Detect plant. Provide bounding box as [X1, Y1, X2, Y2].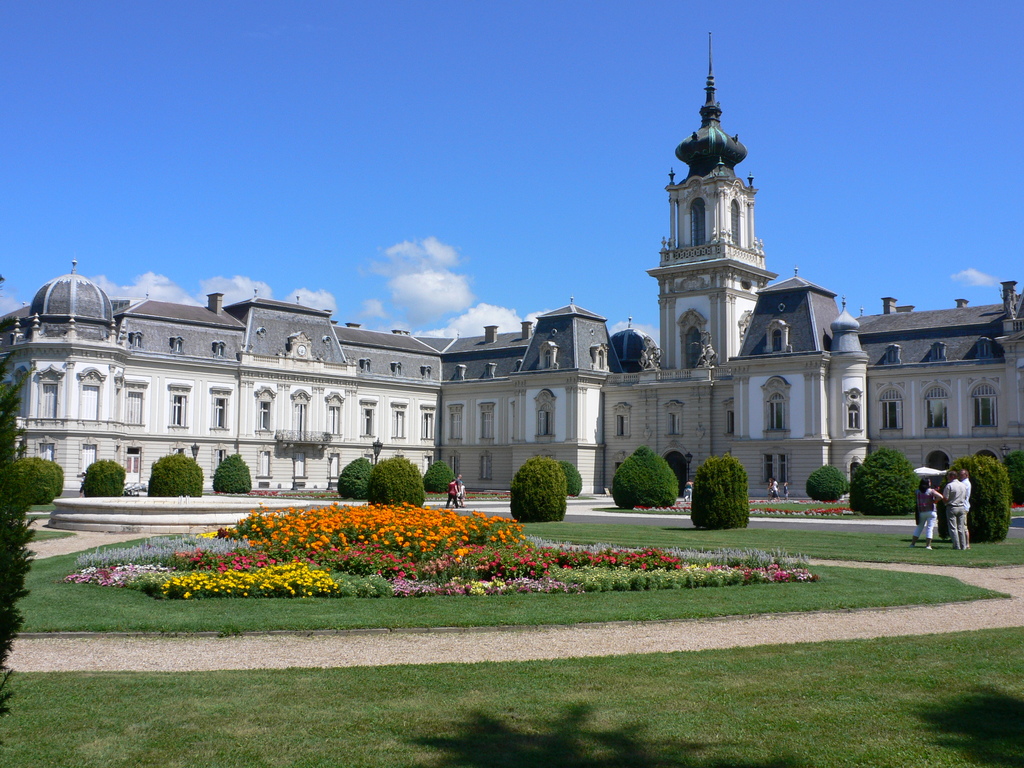
[365, 452, 425, 511].
